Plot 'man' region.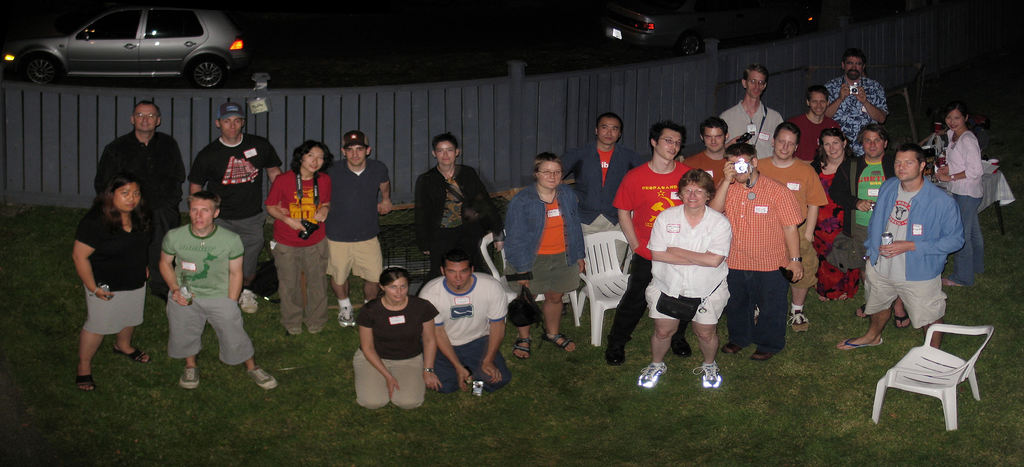
Plotted at box(84, 94, 192, 319).
